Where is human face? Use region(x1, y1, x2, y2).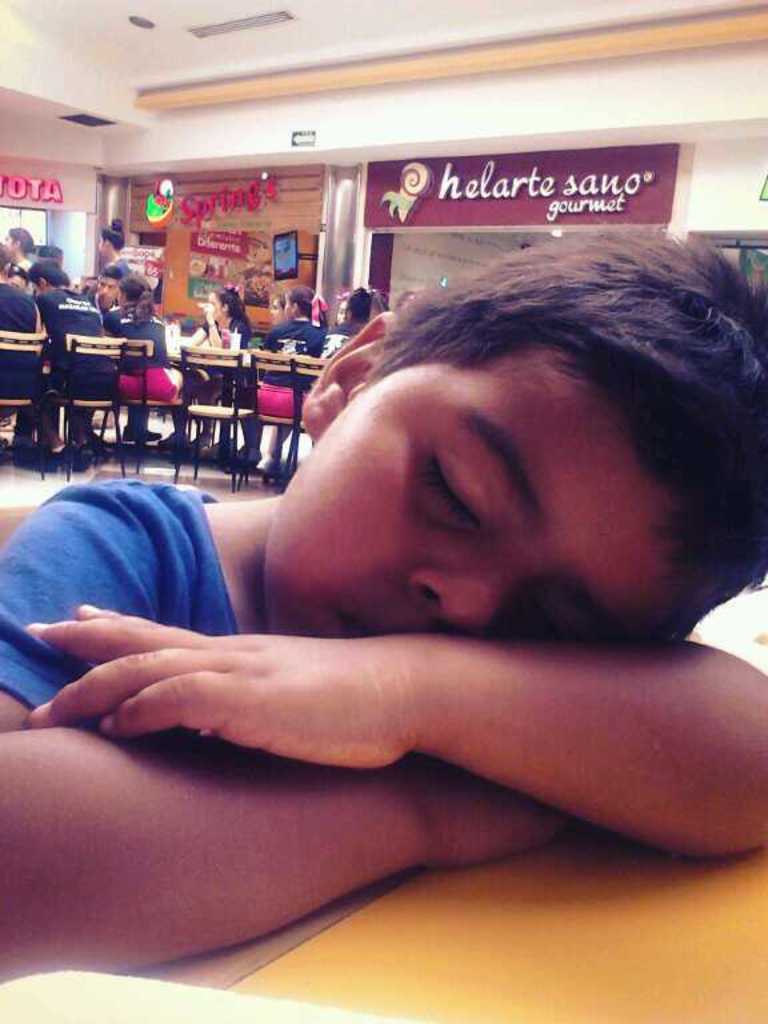
region(271, 296, 285, 327).
